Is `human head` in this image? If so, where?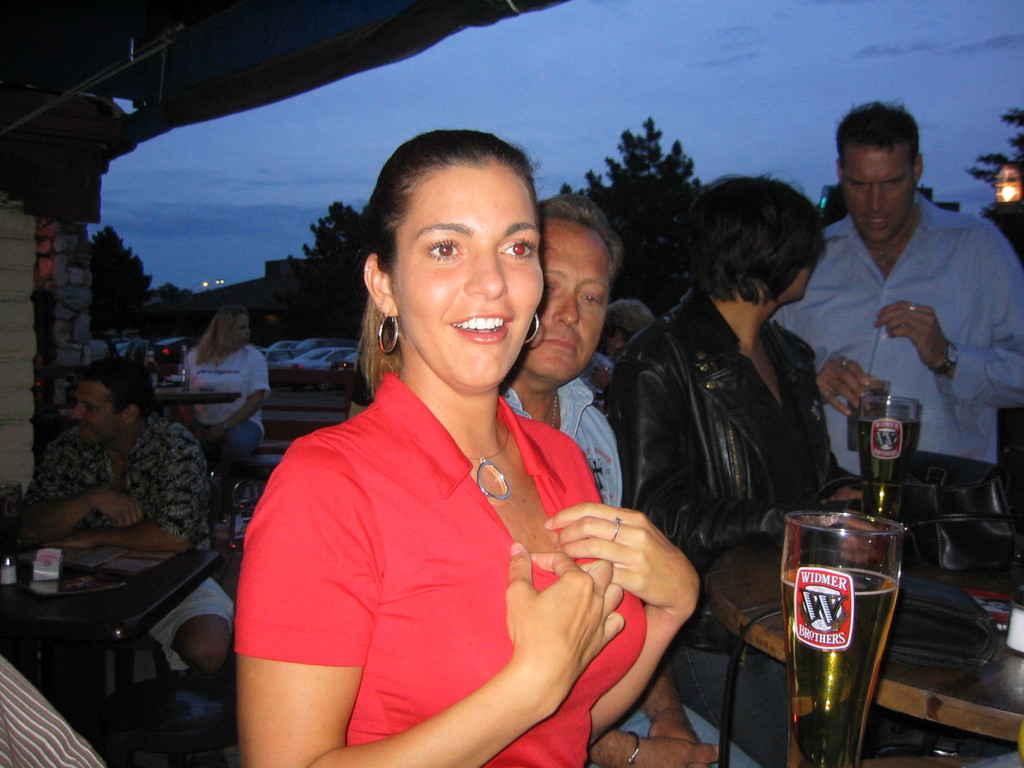
Yes, at 350, 124, 564, 380.
